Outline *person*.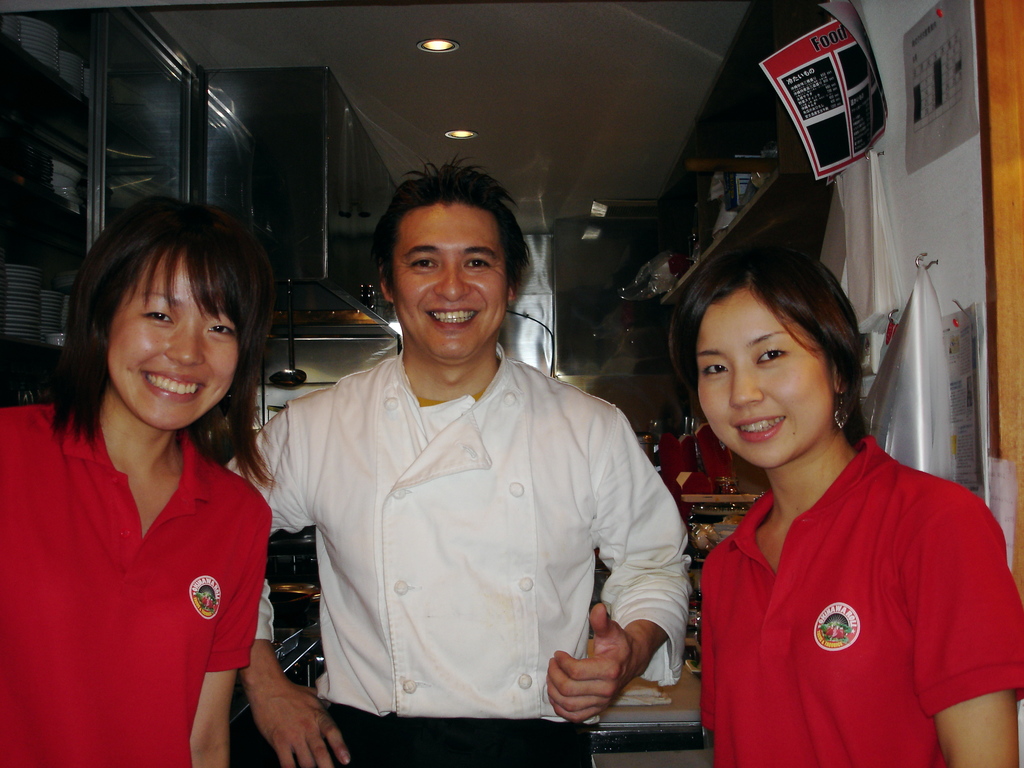
Outline: 216/147/691/767.
